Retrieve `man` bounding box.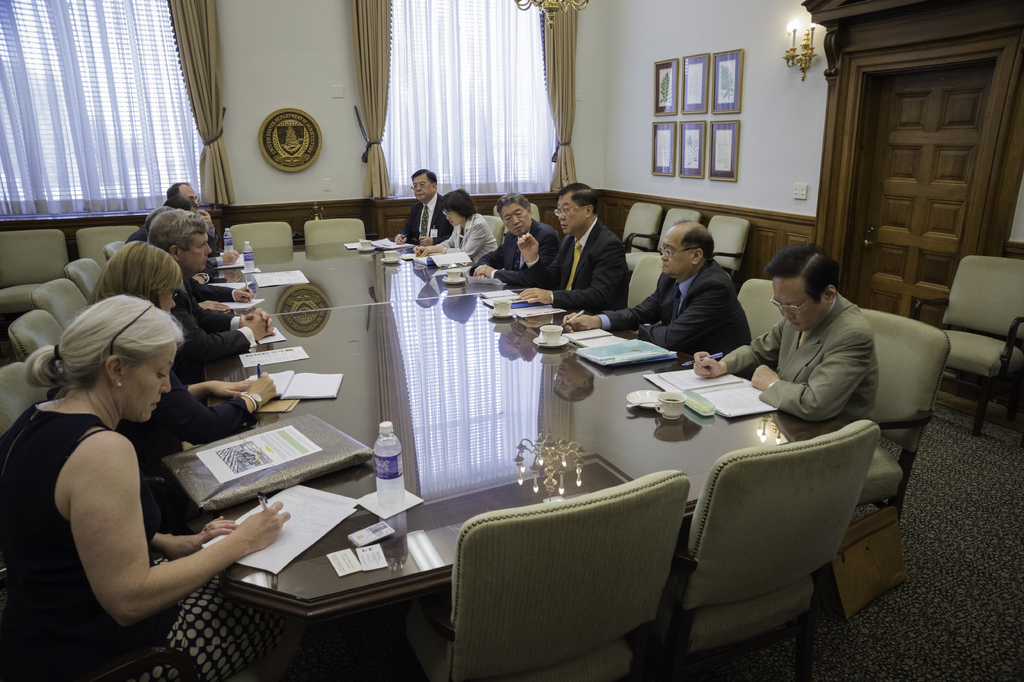
Bounding box: [x1=516, y1=180, x2=627, y2=314].
